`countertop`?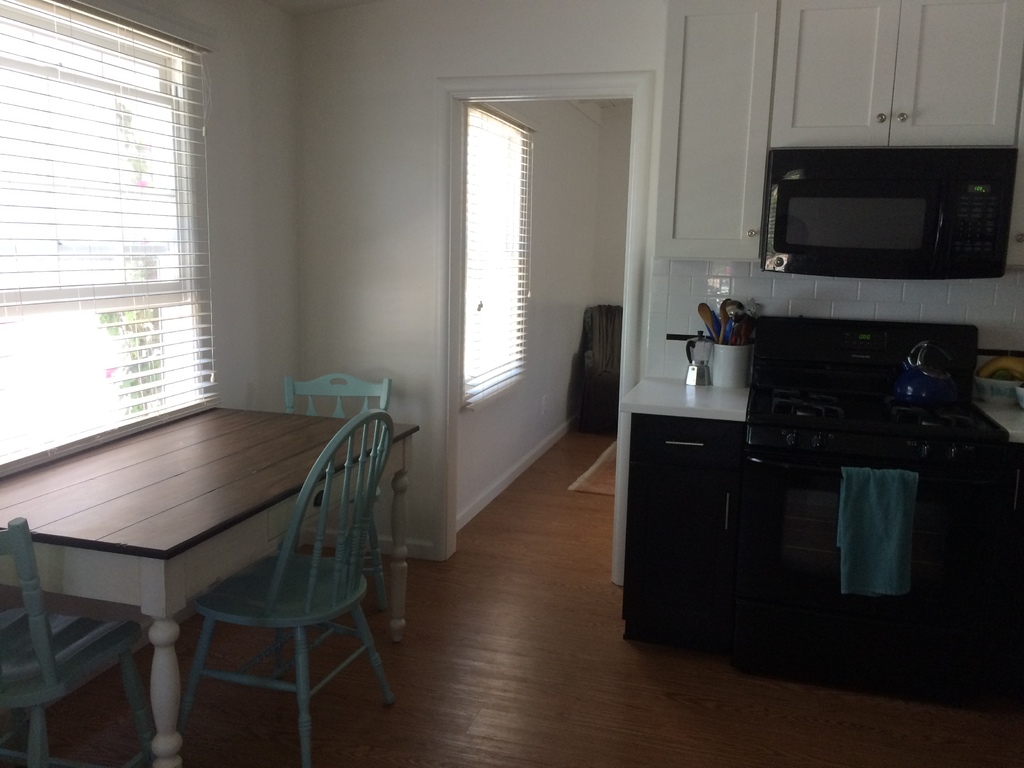
box(618, 375, 1022, 643)
